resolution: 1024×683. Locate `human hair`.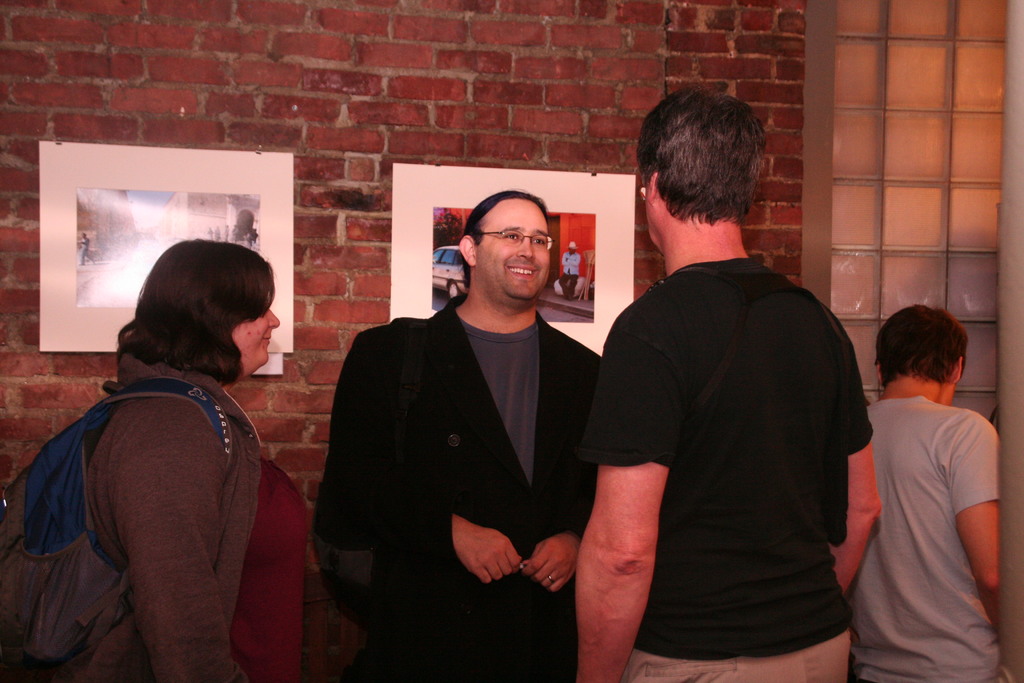
<bbox>118, 245, 271, 397</bbox>.
